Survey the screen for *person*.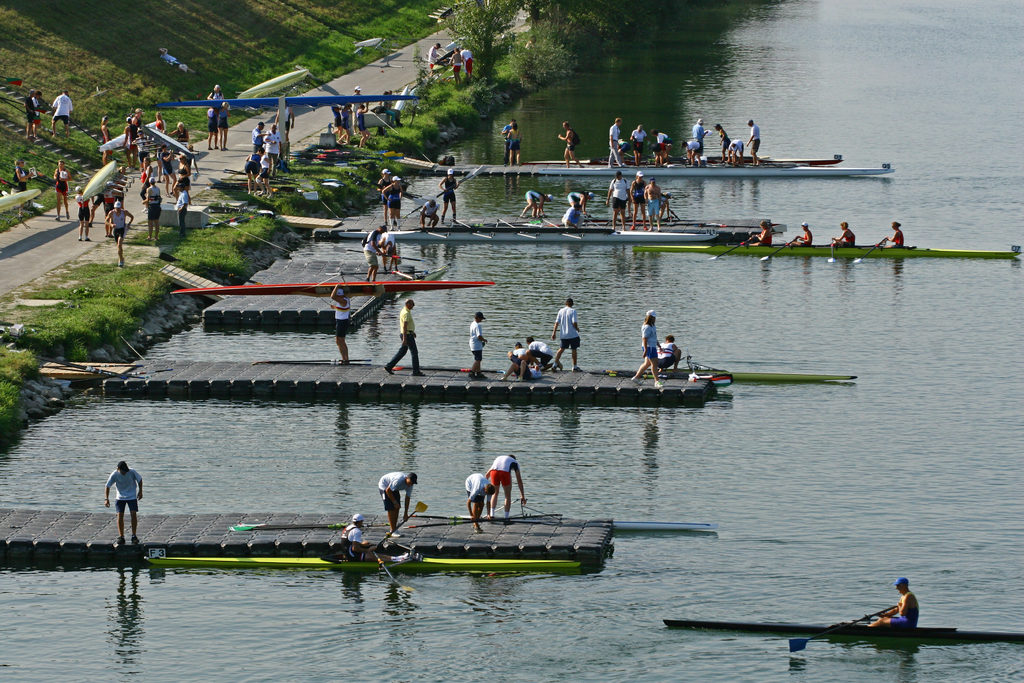
Survey found: <region>381, 226, 403, 272</region>.
